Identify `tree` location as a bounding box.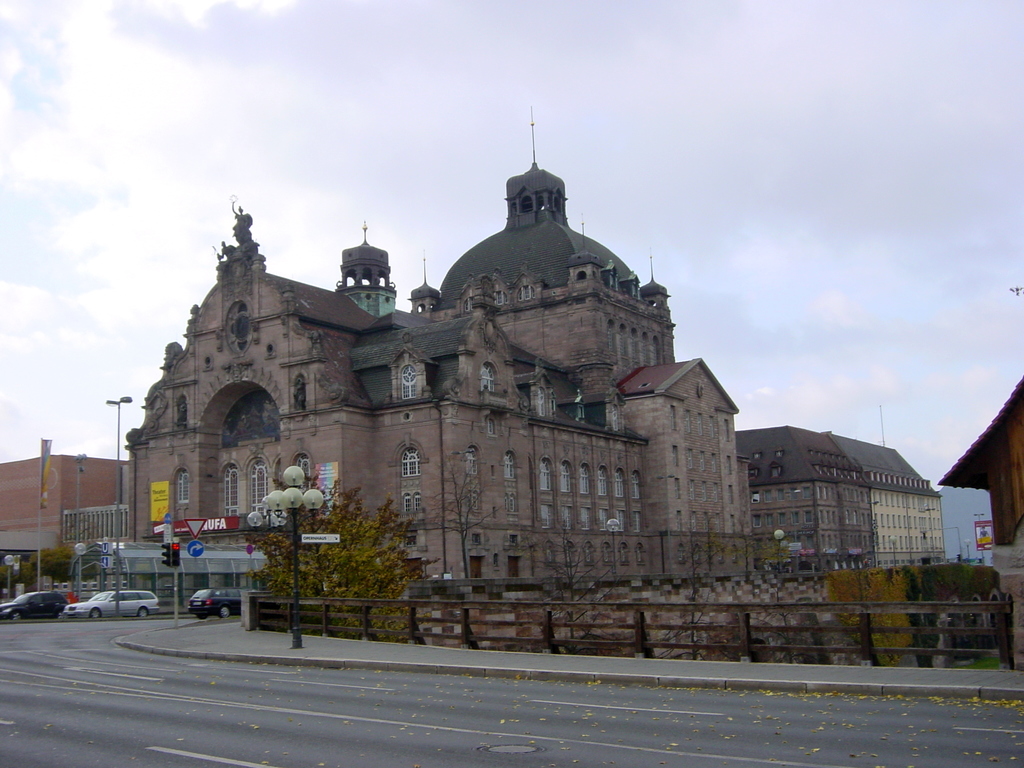
Rect(27, 531, 120, 594).
